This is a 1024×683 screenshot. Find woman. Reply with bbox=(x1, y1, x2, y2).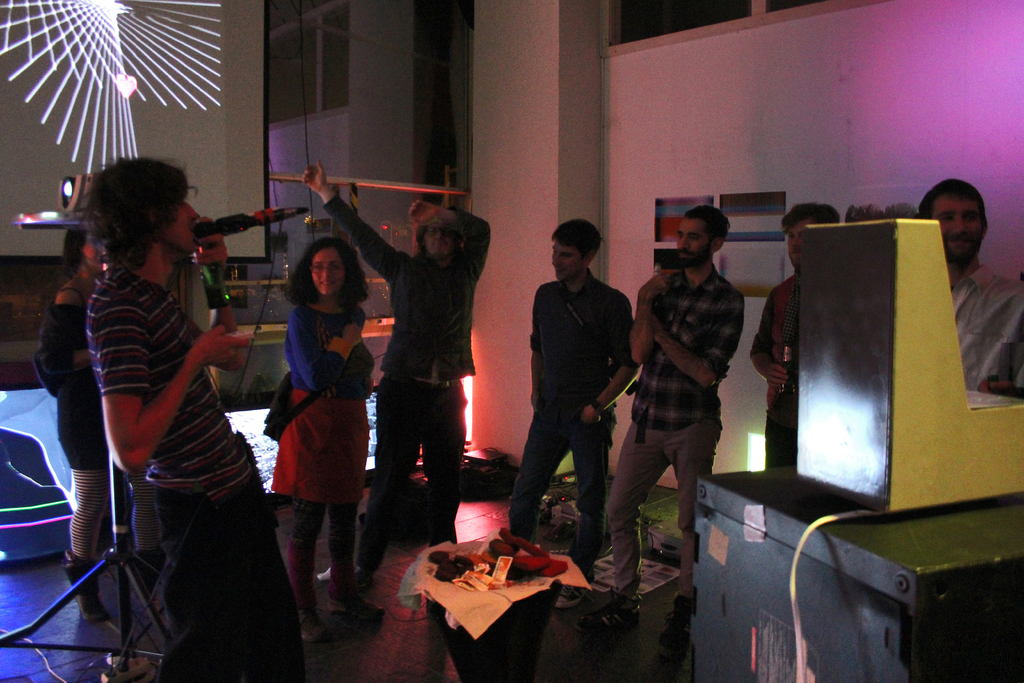
bbox=(35, 215, 113, 620).
